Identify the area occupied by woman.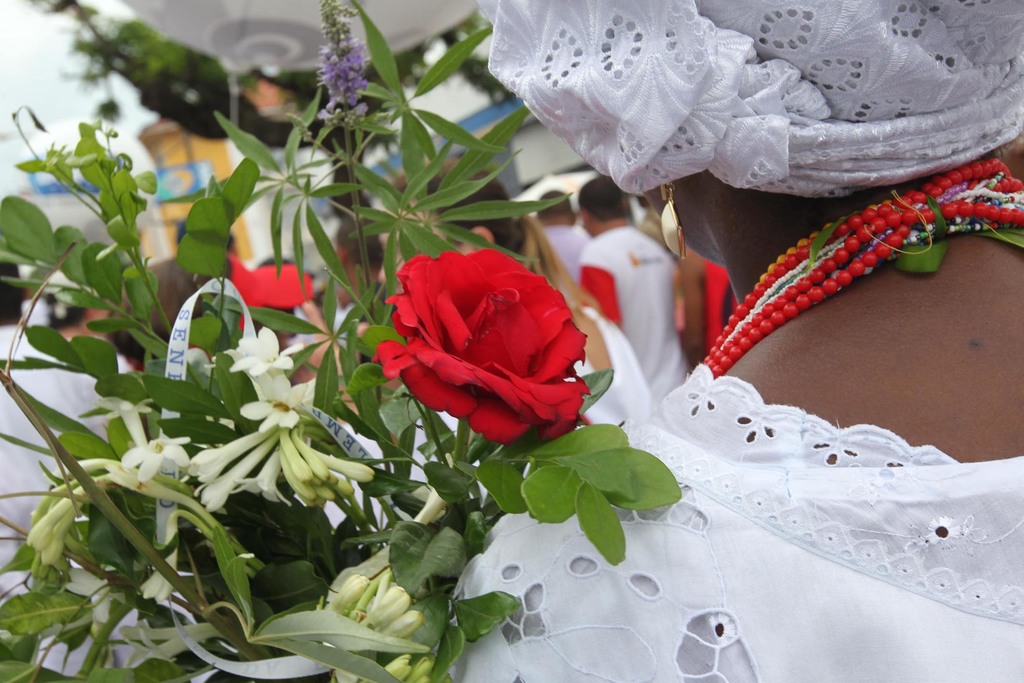
Area: [425,0,1022,682].
